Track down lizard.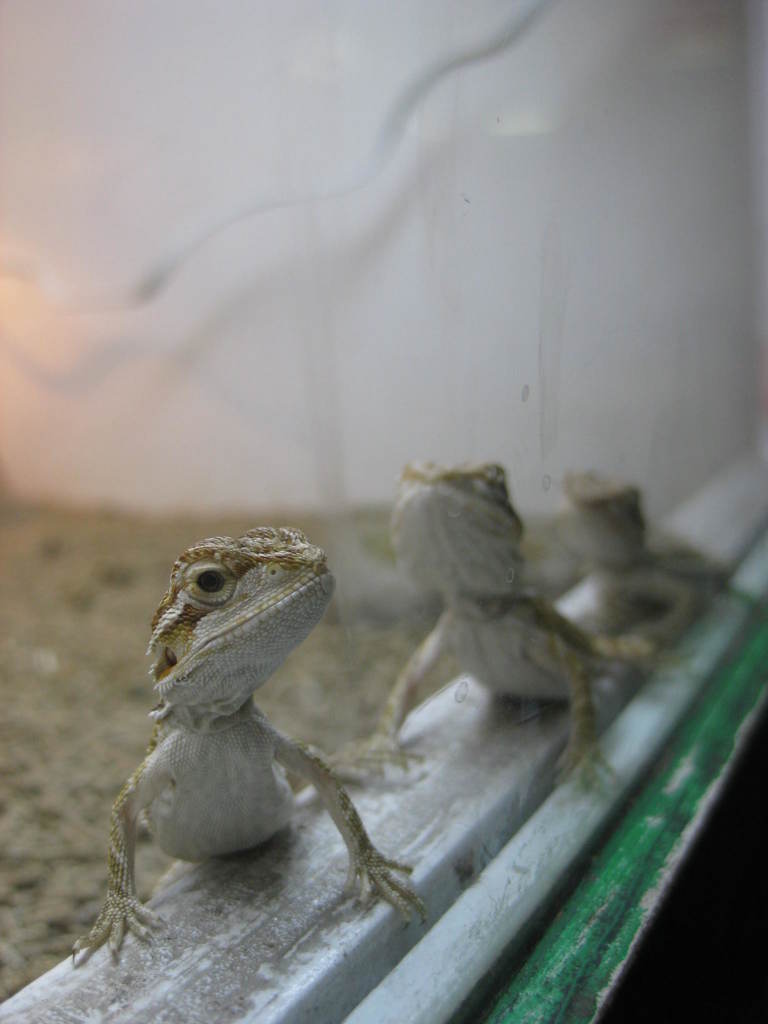
Tracked to (x1=557, y1=426, x2=752, y2=655).
